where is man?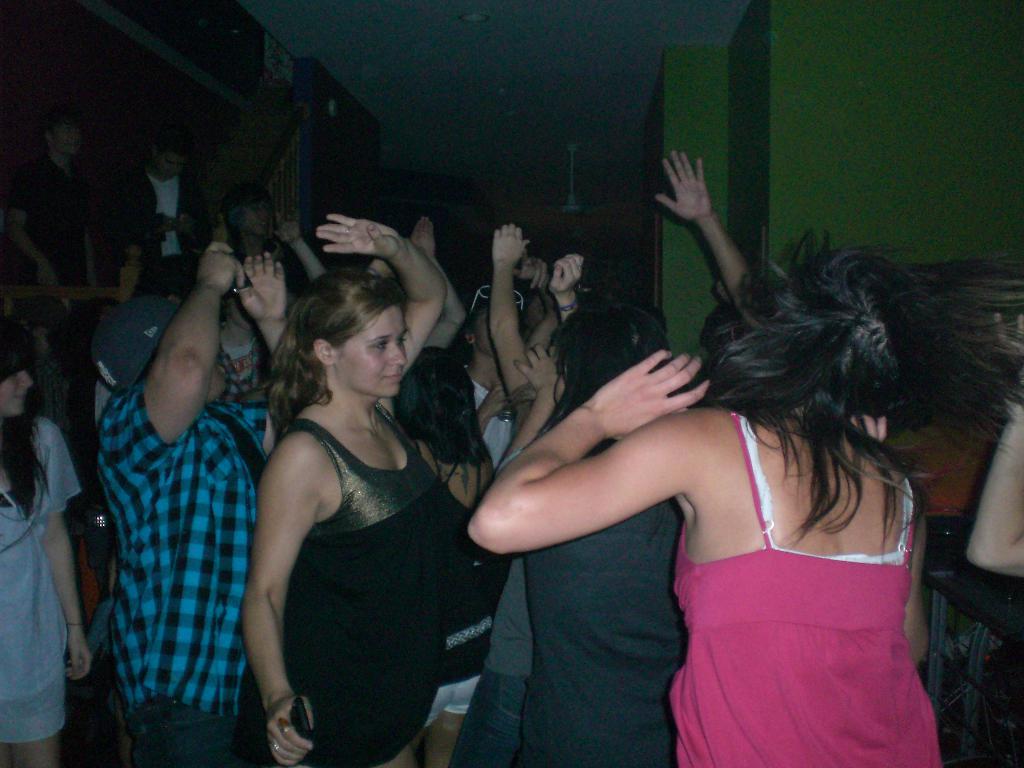
x1=104, y1=239, x2=290, y2=767.
